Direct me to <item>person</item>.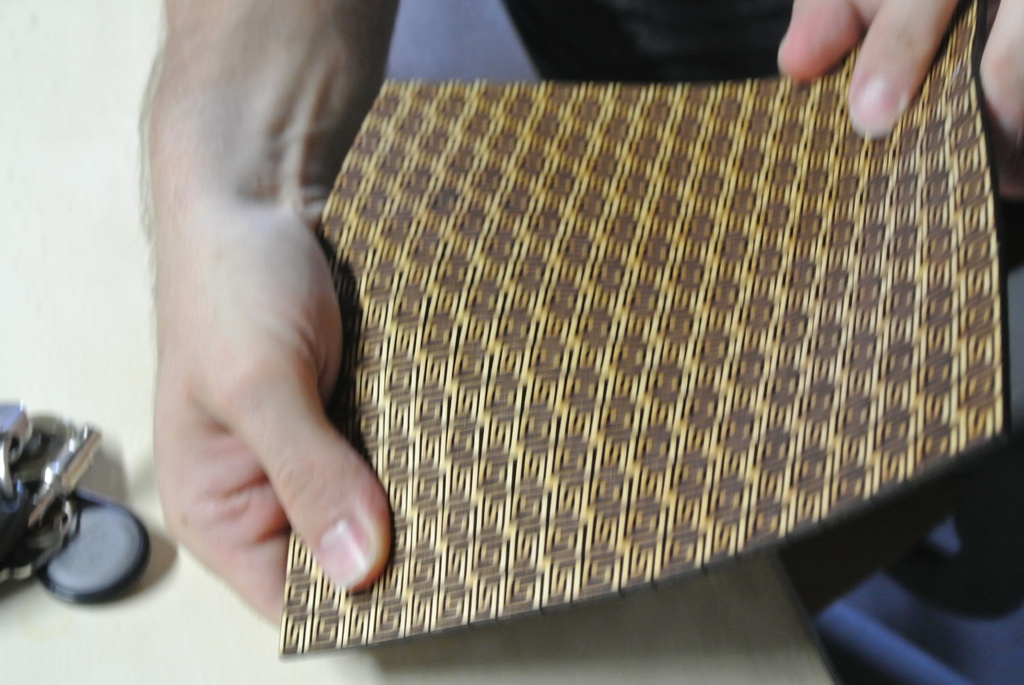
Direction: bbox=[136, 0, 1023, 684].
